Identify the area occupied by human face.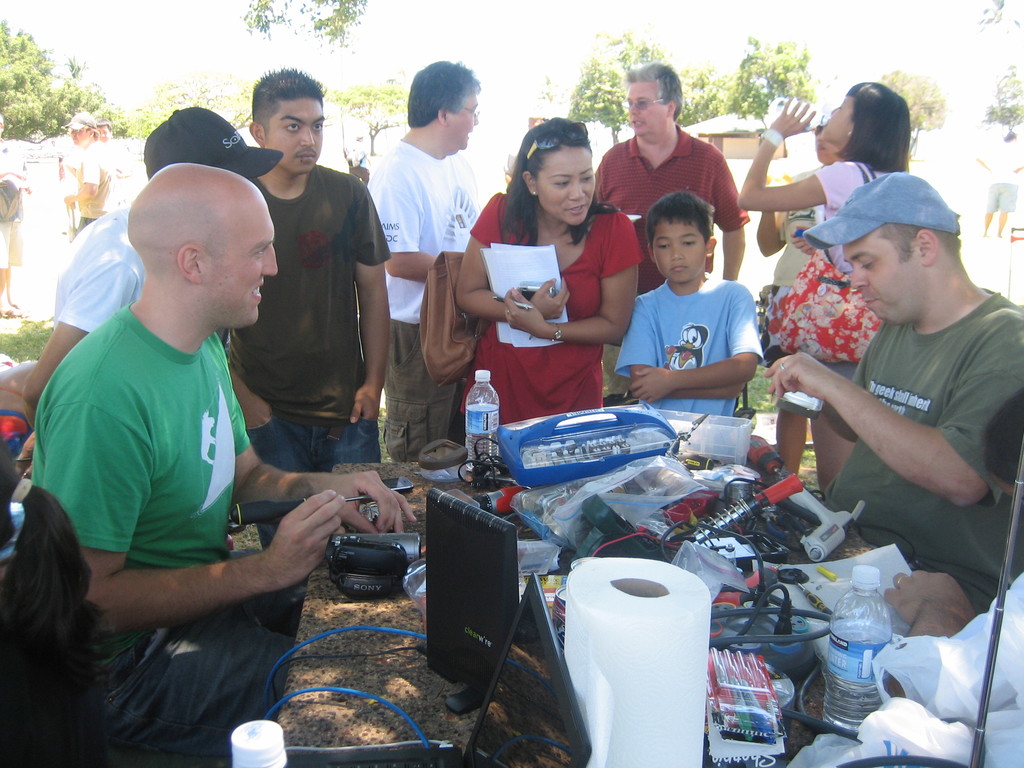
Area: x1=445 y1=96 x2=477 y2=151.
